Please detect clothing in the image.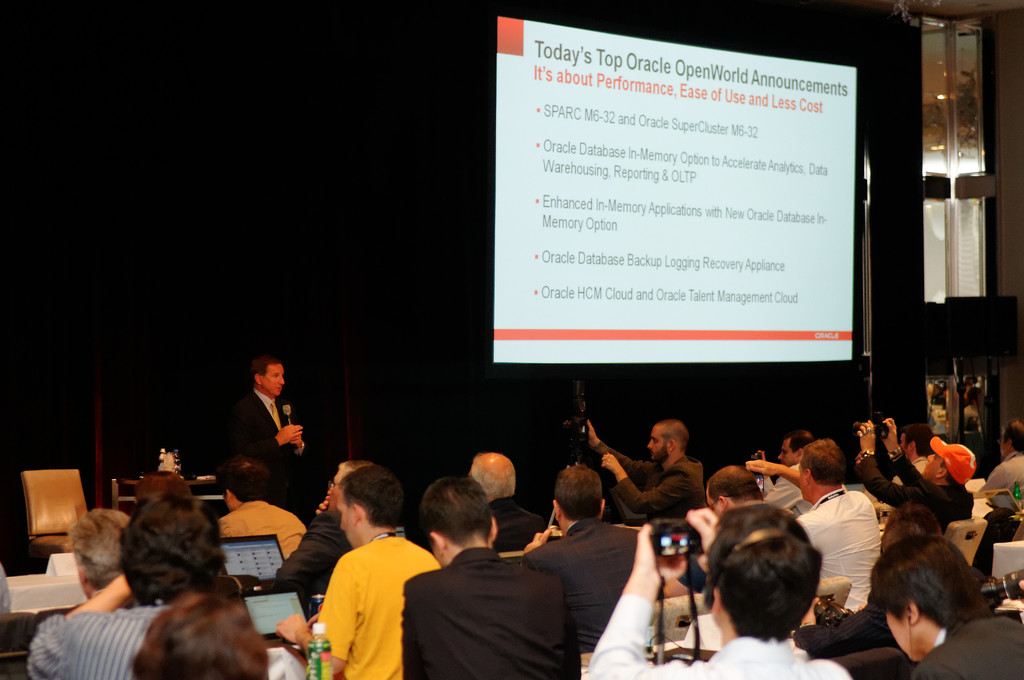
[left=518, top=518, right=645, bottom=653].
